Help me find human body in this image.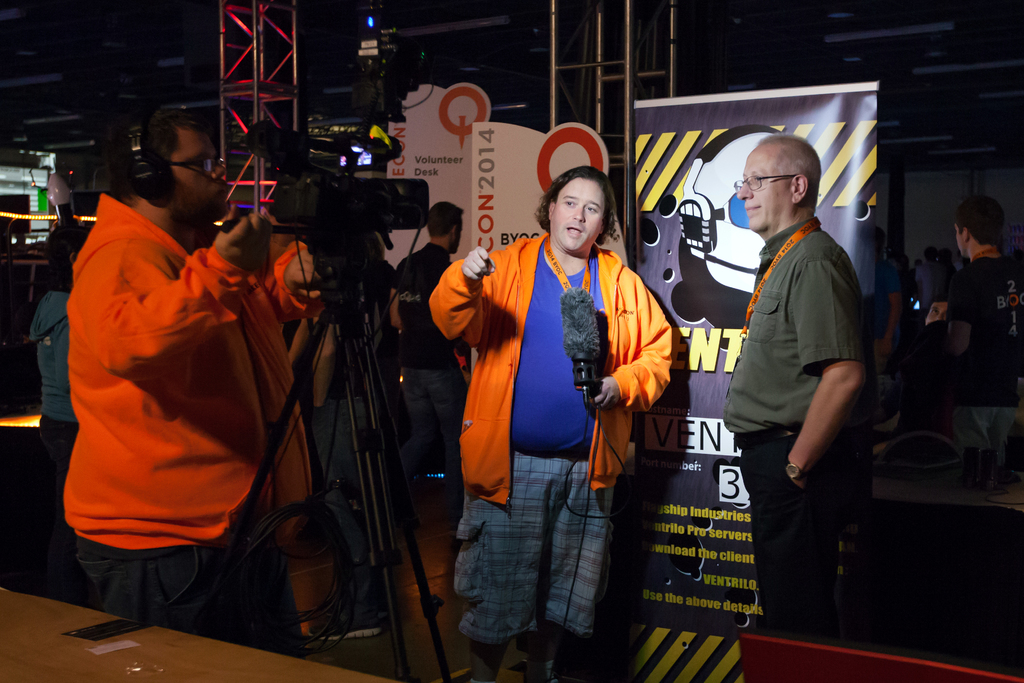
Found it: 25/71/308/648.
